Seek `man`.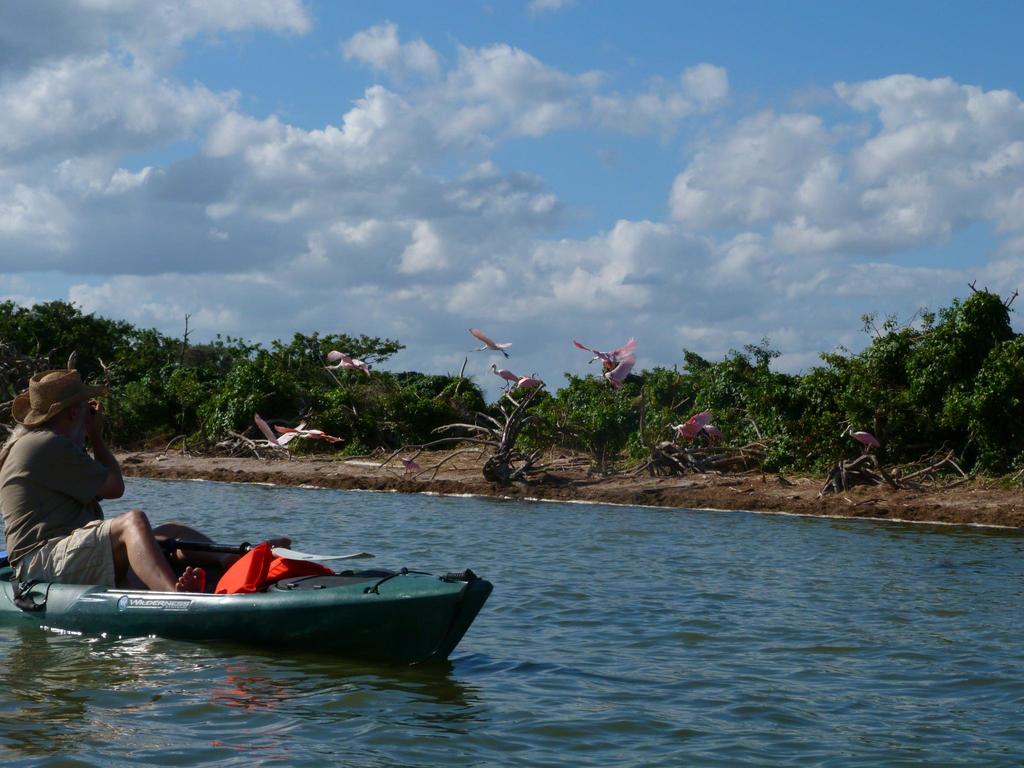
36,372,172,628.
